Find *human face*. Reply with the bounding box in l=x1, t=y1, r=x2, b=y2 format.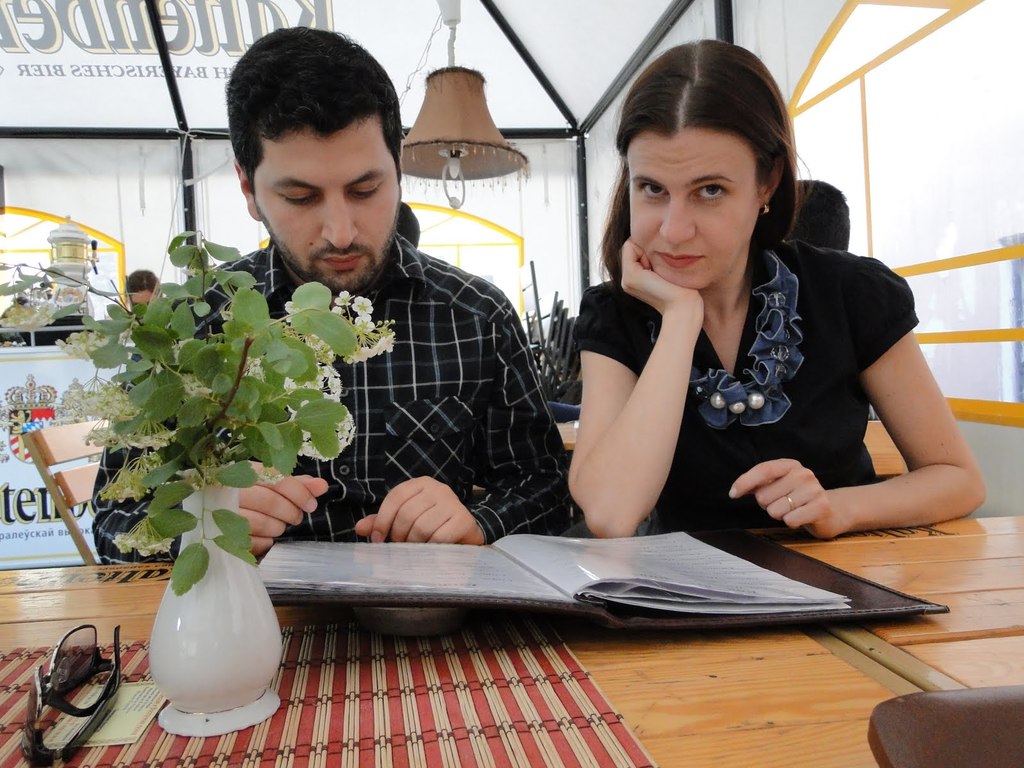
l=253, t=127, r=402, b=289.
